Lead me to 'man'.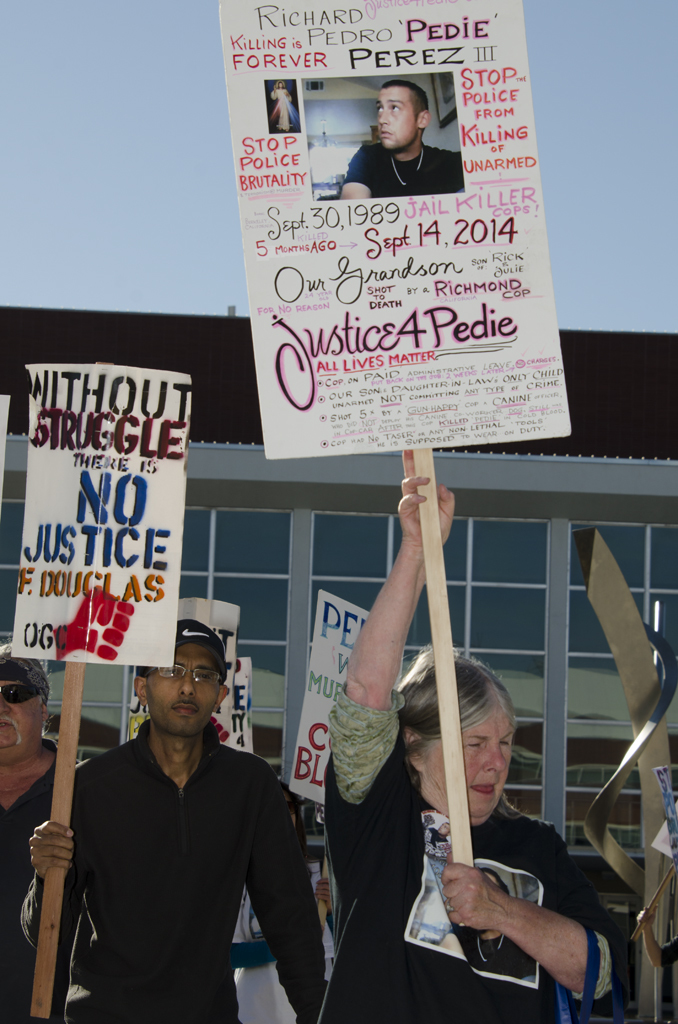
Lead to {"left": 0, "top": 641, "right": 86, "bottom": 1023}.
